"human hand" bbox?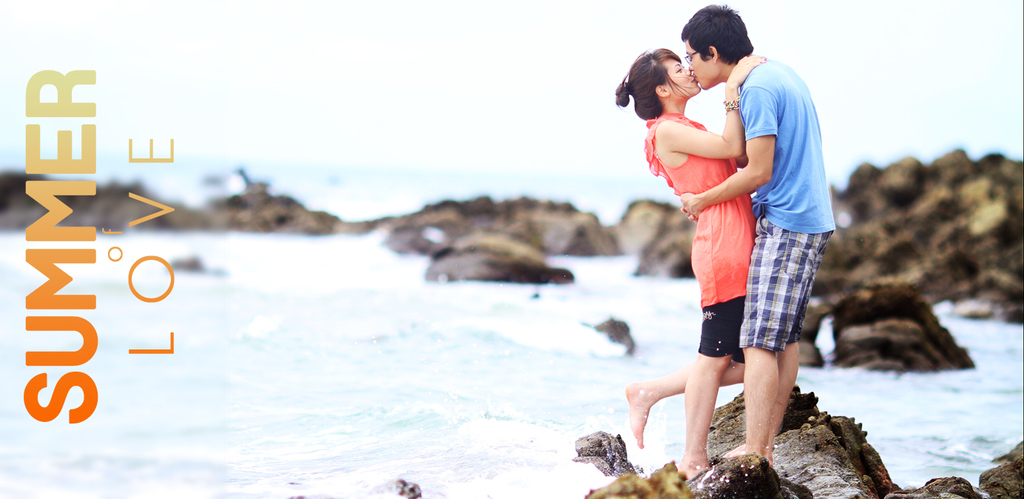
select_region(726, 50, 768, 87)
